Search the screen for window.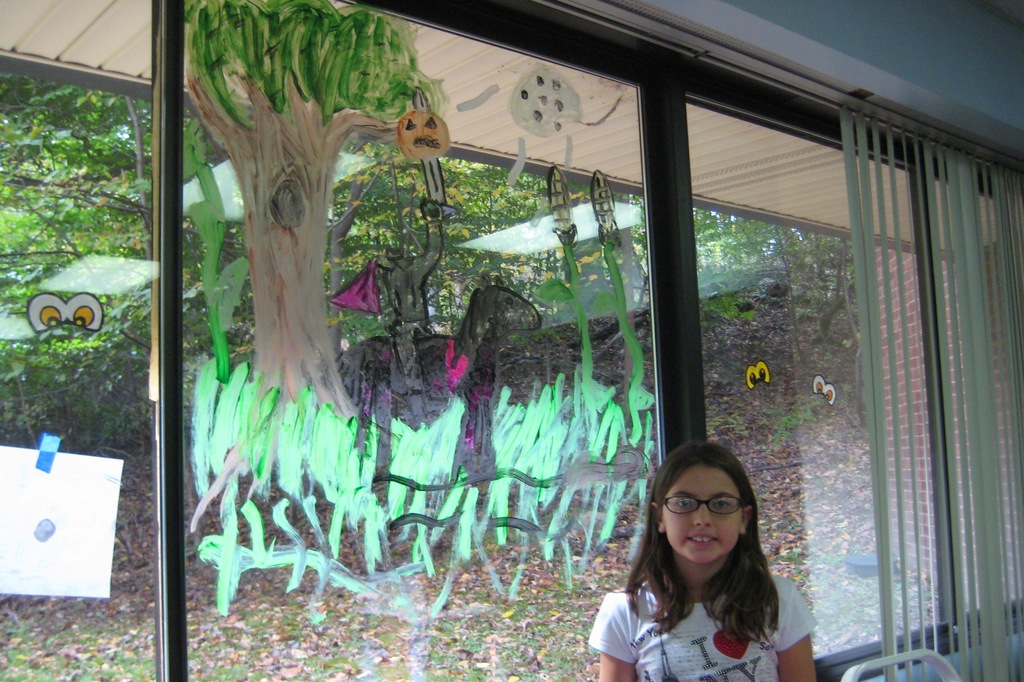
Found at region(0, 0, 1021, 681).
